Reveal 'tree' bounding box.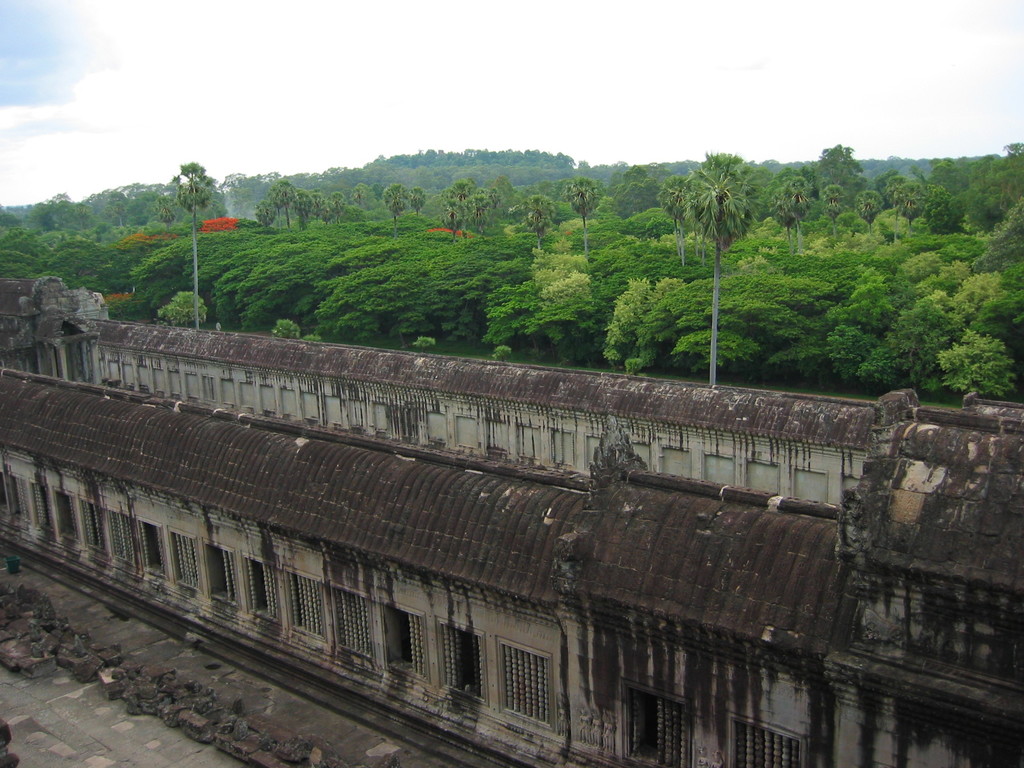
Revealed: [x1=856, y1=186, x2=881, y2=228].
